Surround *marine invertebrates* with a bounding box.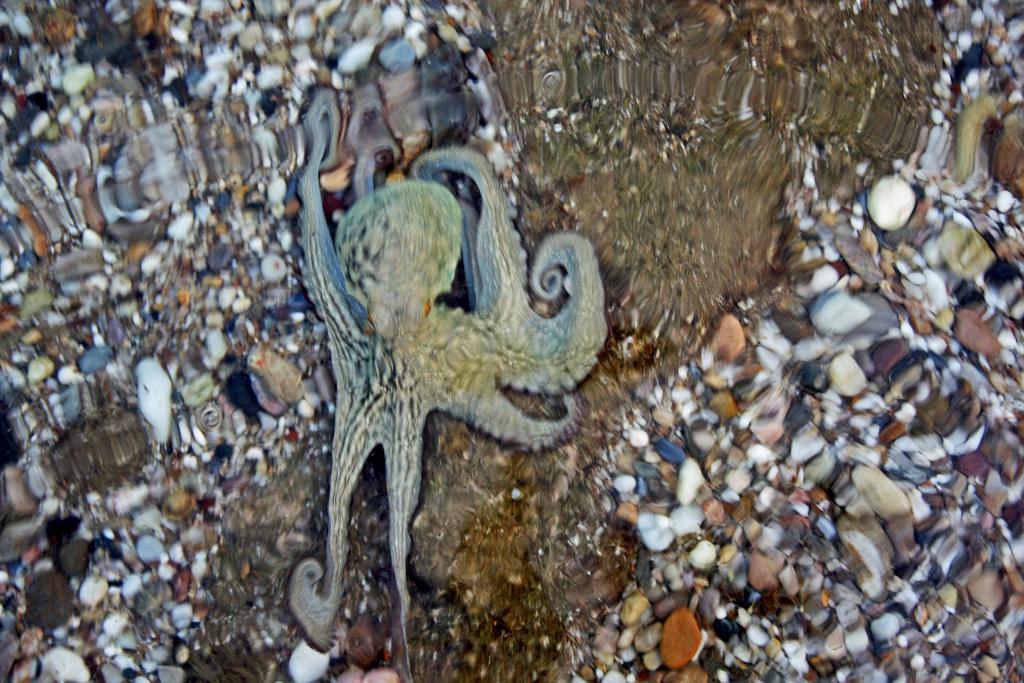
284/87/610/679.
